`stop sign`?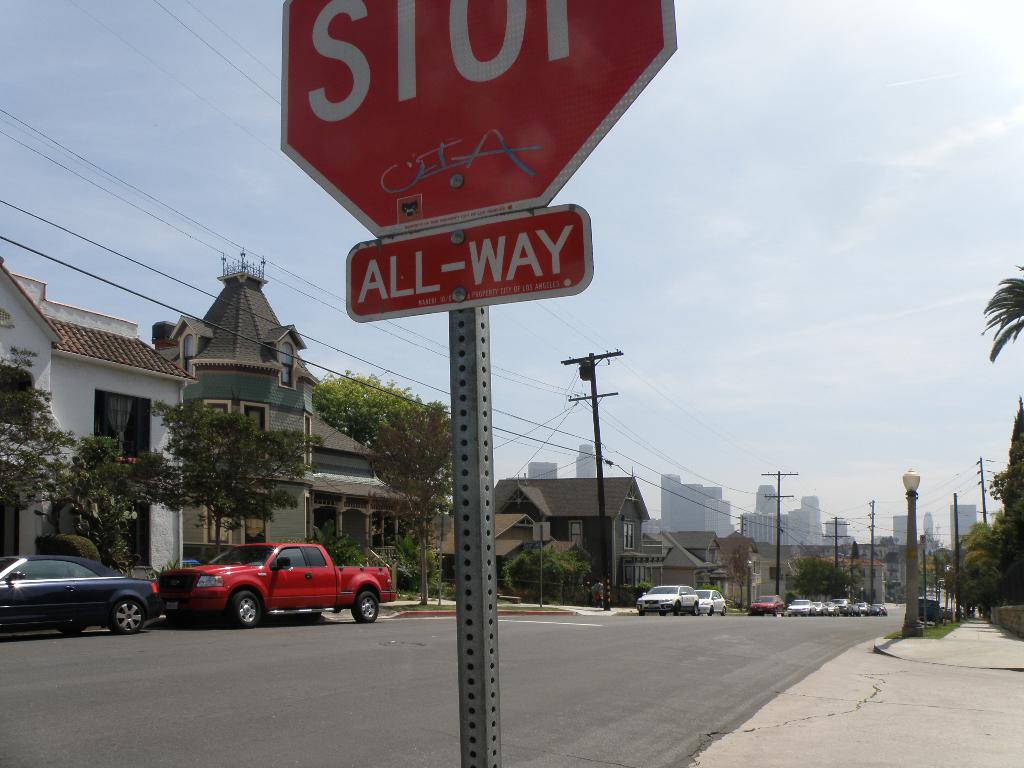
280/0/678/239
